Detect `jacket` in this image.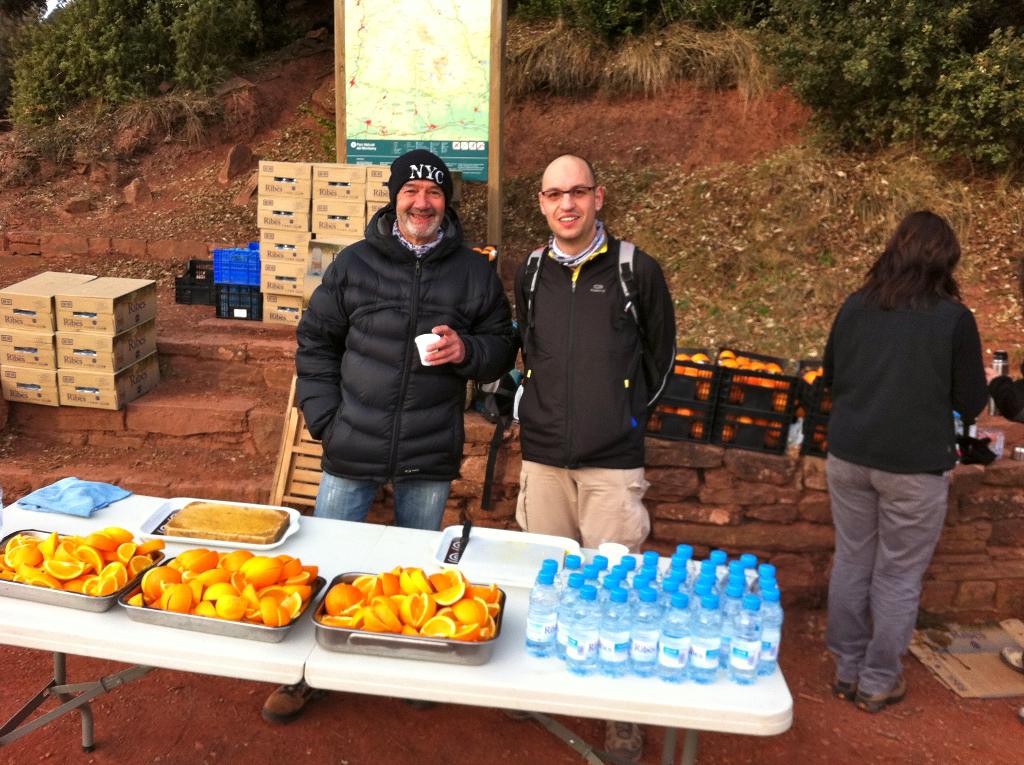
Detection: <region>507, 223, 685, 472</region>.
